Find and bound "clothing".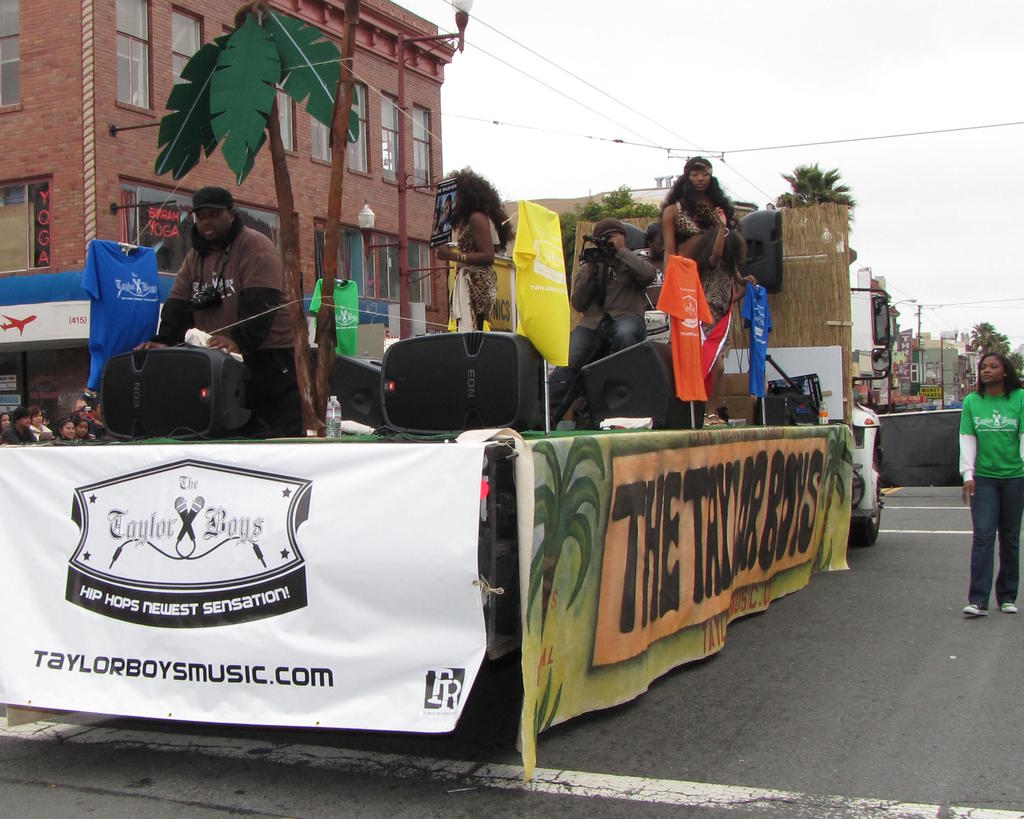
Bound: detection(704, 255, 737, 367).
